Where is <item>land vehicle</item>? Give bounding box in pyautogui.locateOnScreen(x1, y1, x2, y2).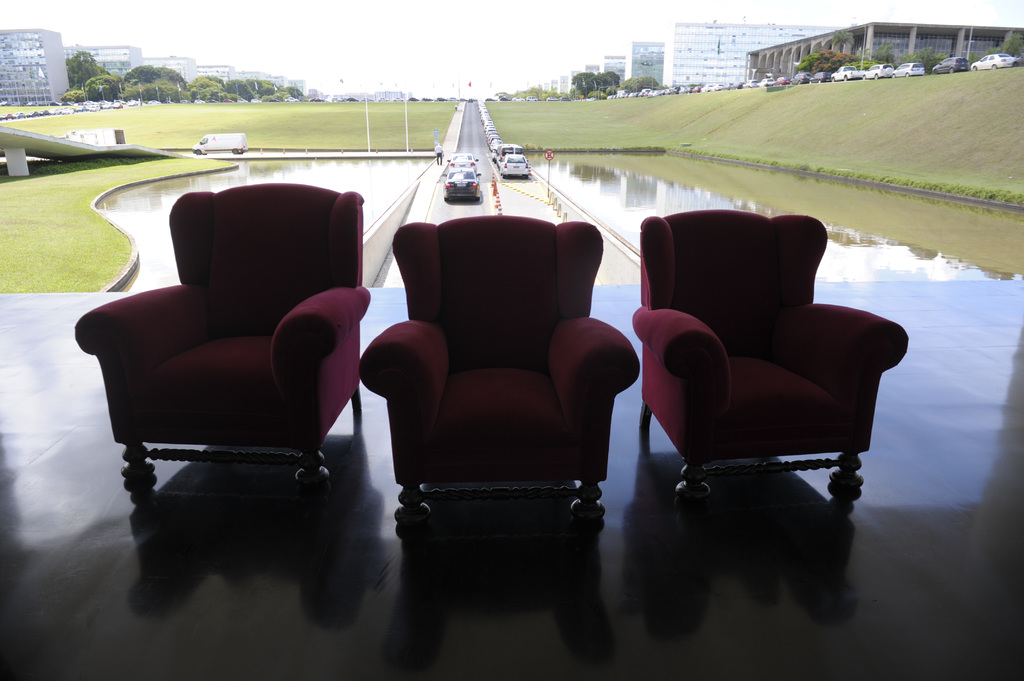
pyautogui.locateOnScreen(443, 165, 476, 196).
